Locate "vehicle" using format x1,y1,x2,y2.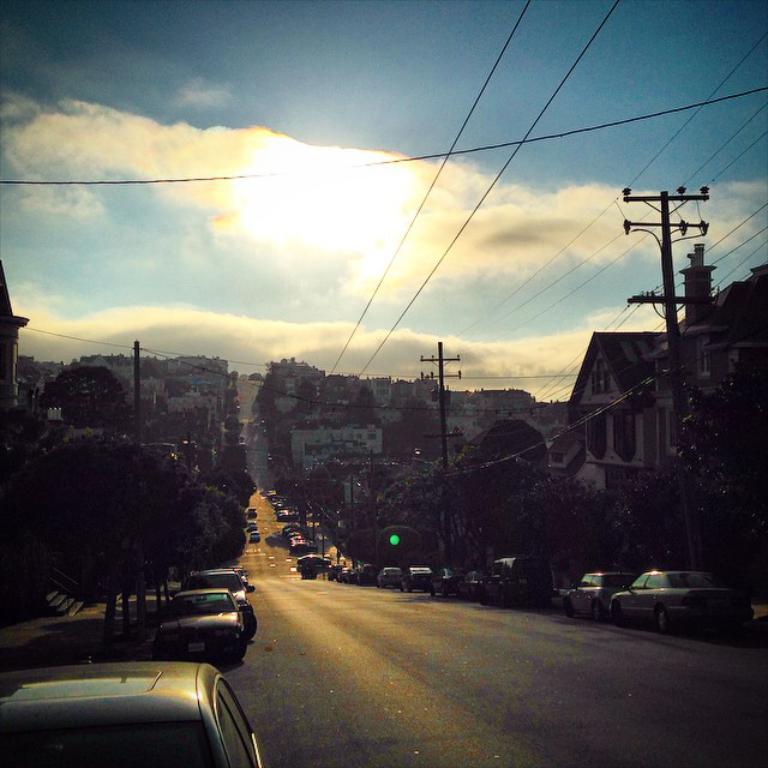
427,560,455,604.
